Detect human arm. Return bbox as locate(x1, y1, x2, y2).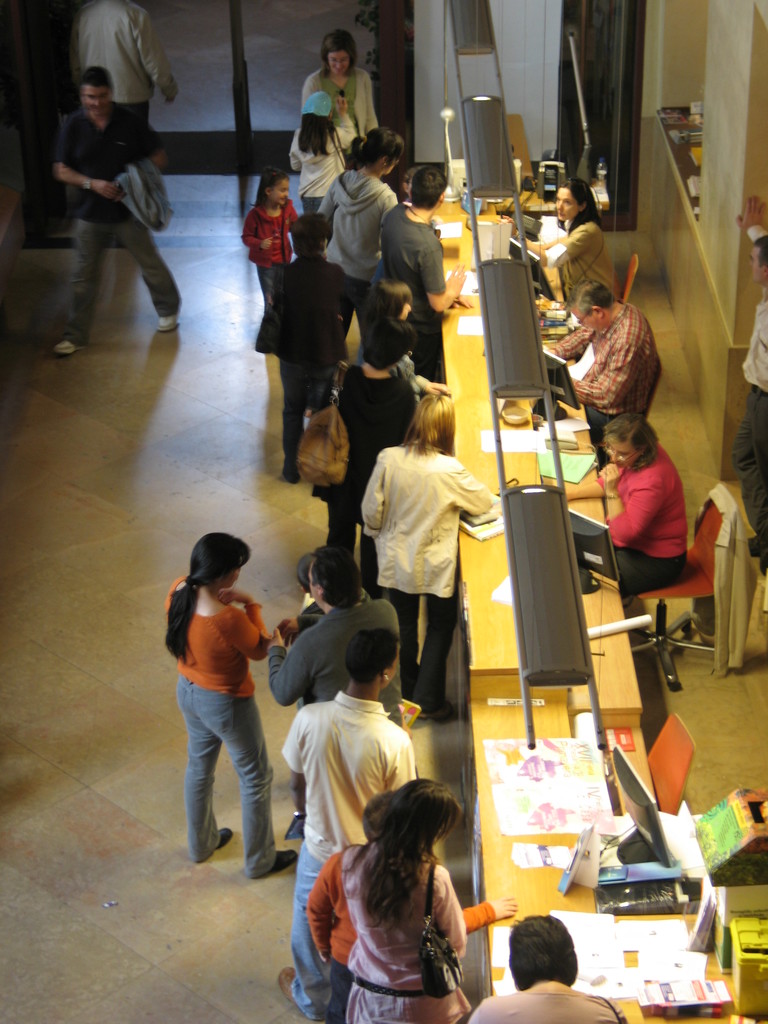
locate(303, 861, 338, 963).
